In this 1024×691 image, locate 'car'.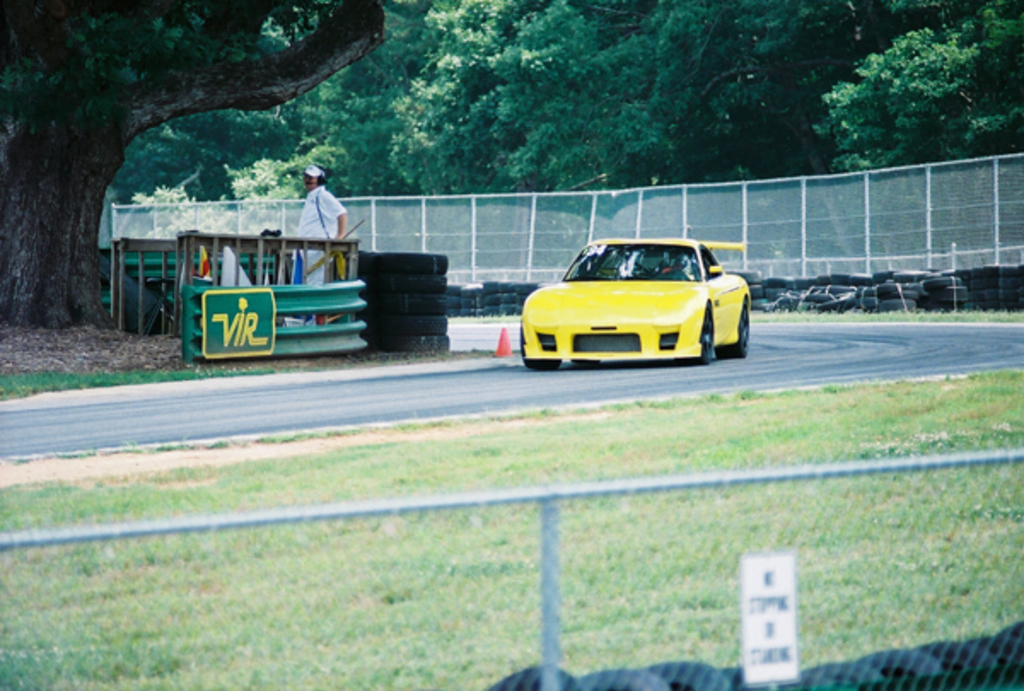
Bounding box: (519, 237, 751, 372).
